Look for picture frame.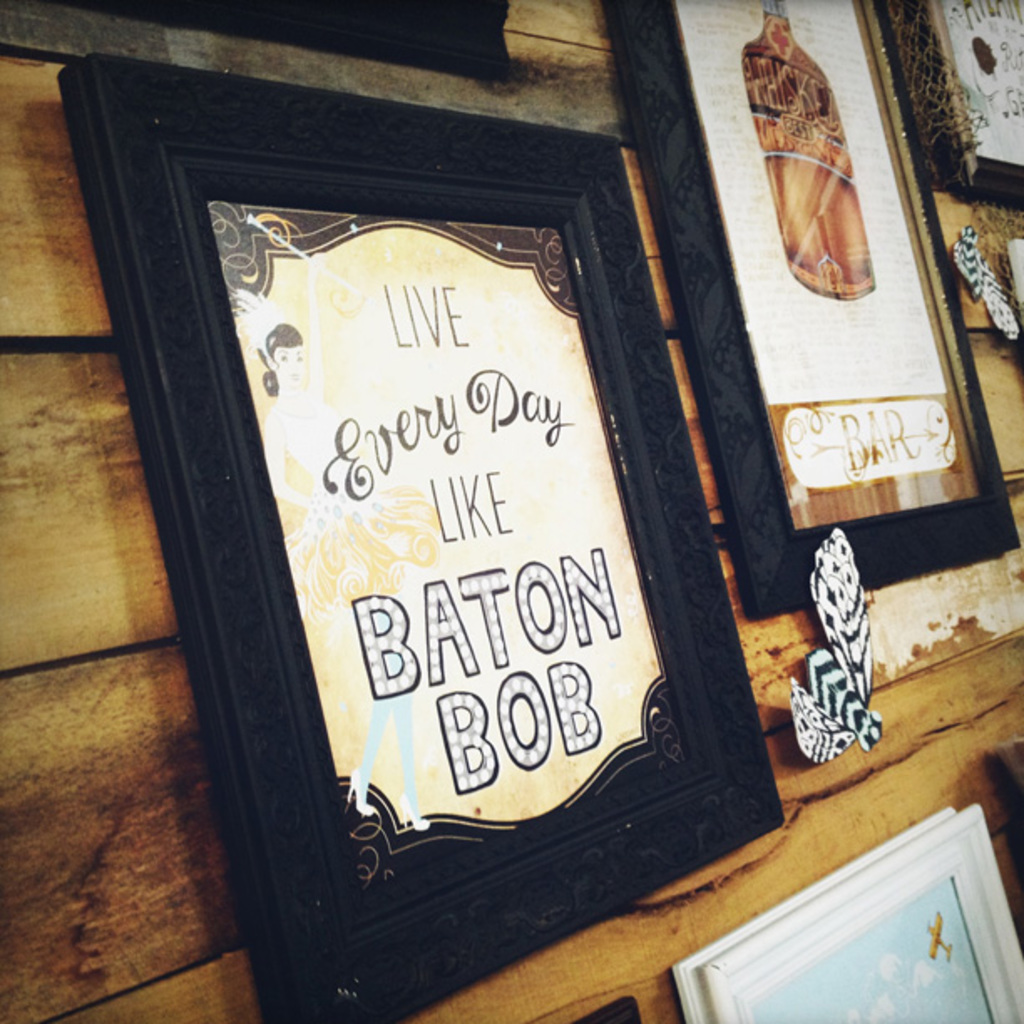
Found: <region>50, 50, 781, 1022</region>.
